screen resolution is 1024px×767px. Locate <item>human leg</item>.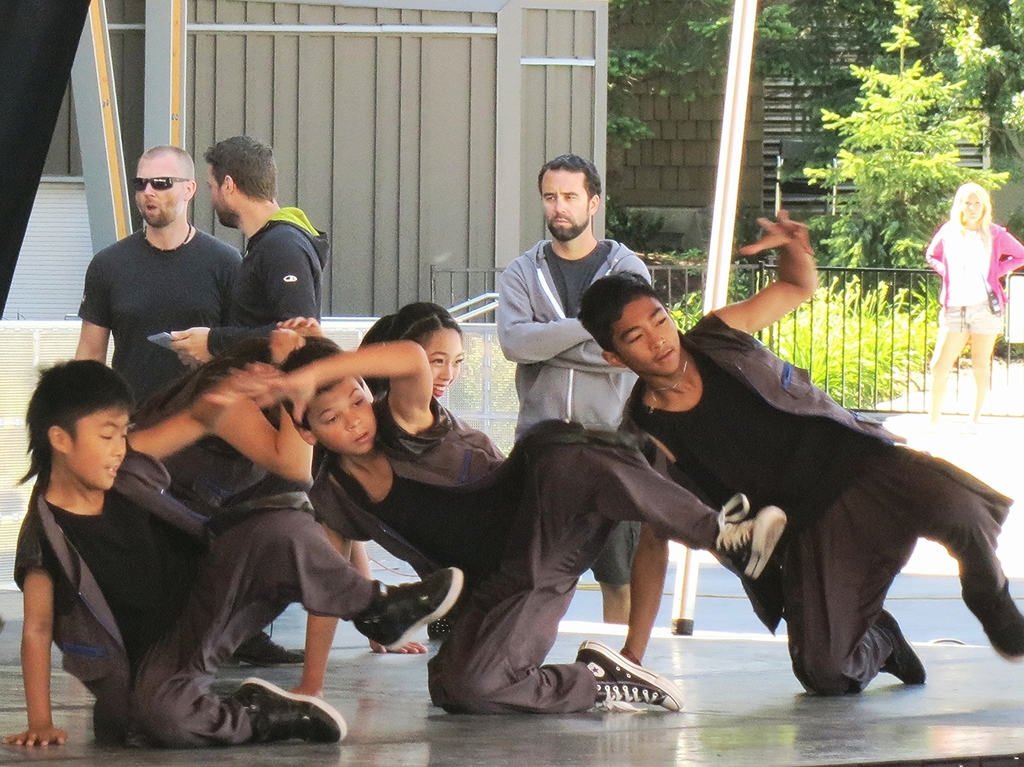
box(438, 570, 687, 708).
